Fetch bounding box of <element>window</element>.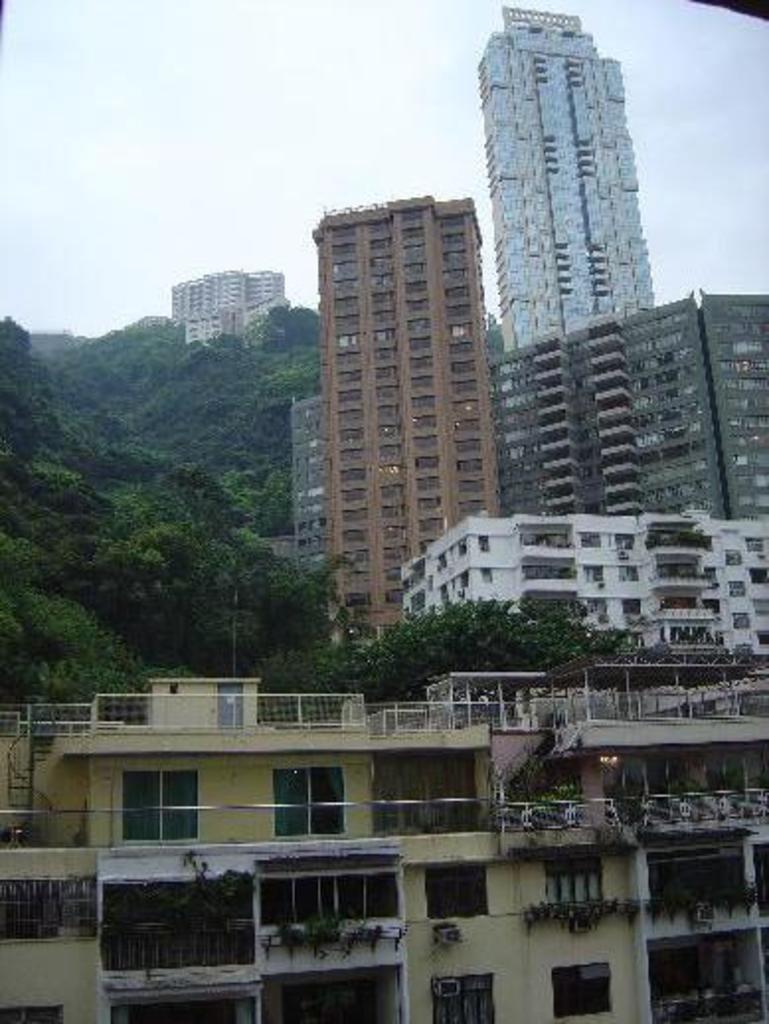
Bbox: 724,546,741,565.
